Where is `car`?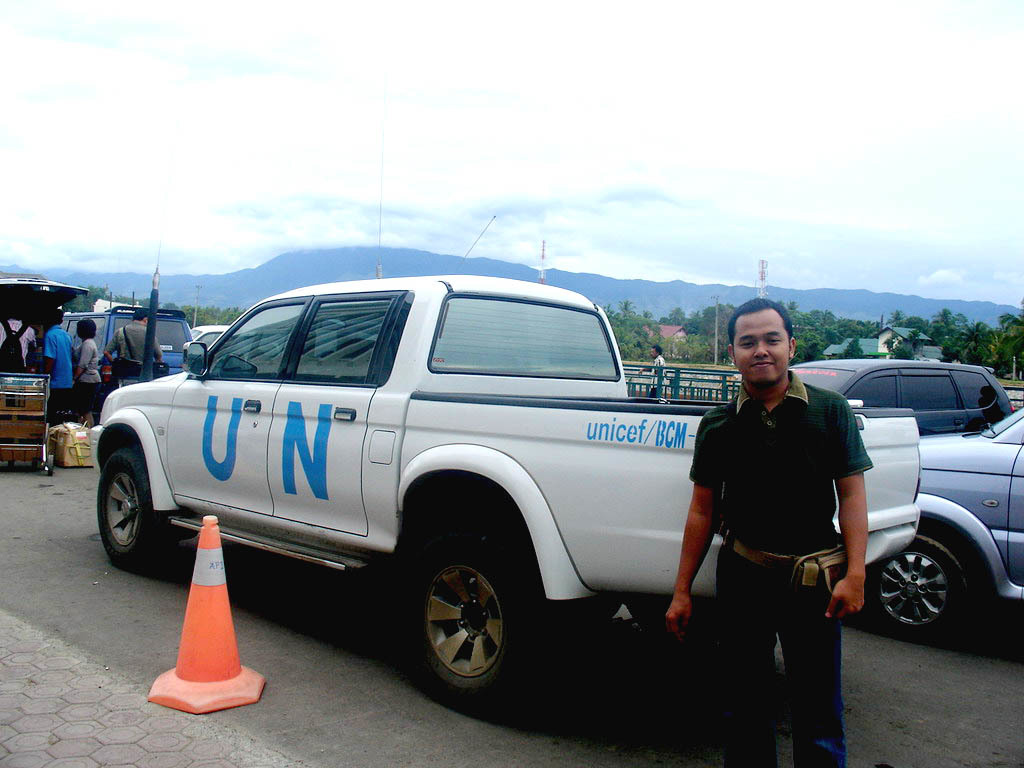
select_region(18, 266, 805, 688).
